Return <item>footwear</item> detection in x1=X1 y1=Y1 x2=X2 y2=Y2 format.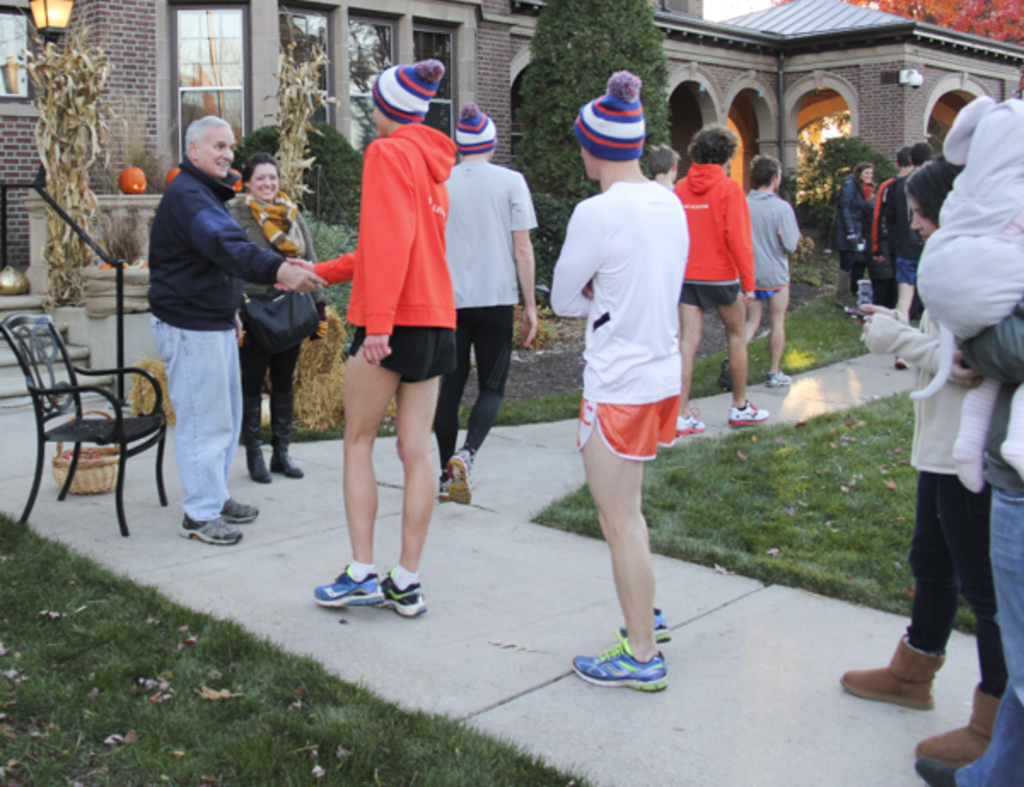
x1=672 y1=403 x2=715 y2=437.
